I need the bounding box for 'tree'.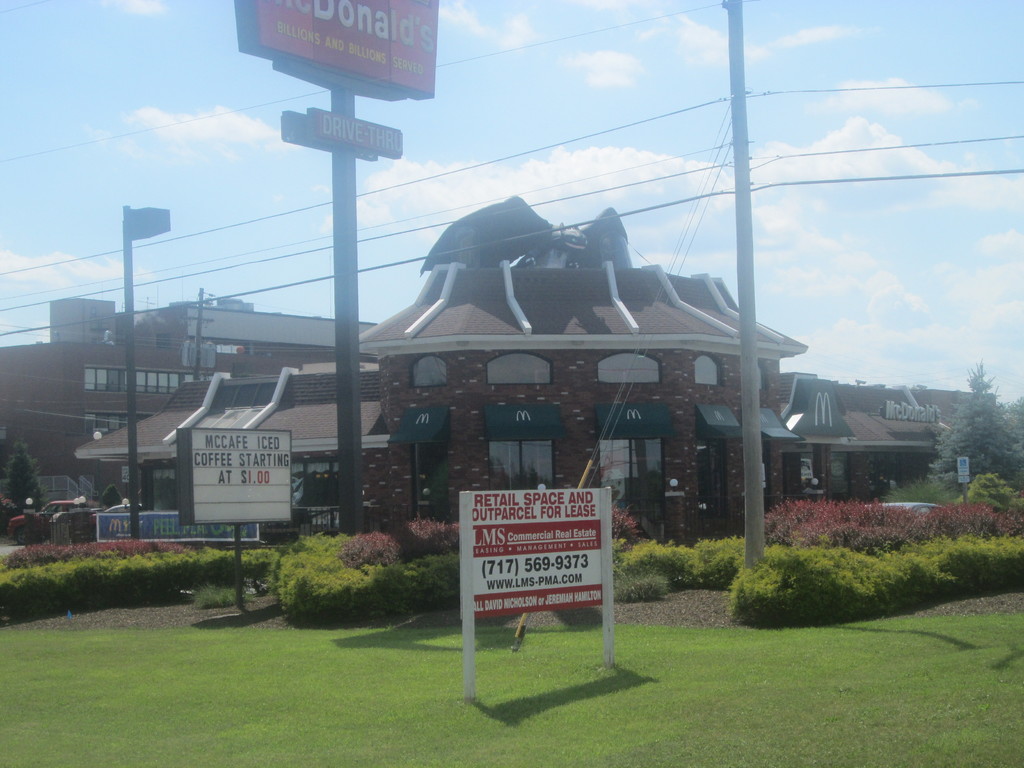
Here it is: [943,361,1023,495].
